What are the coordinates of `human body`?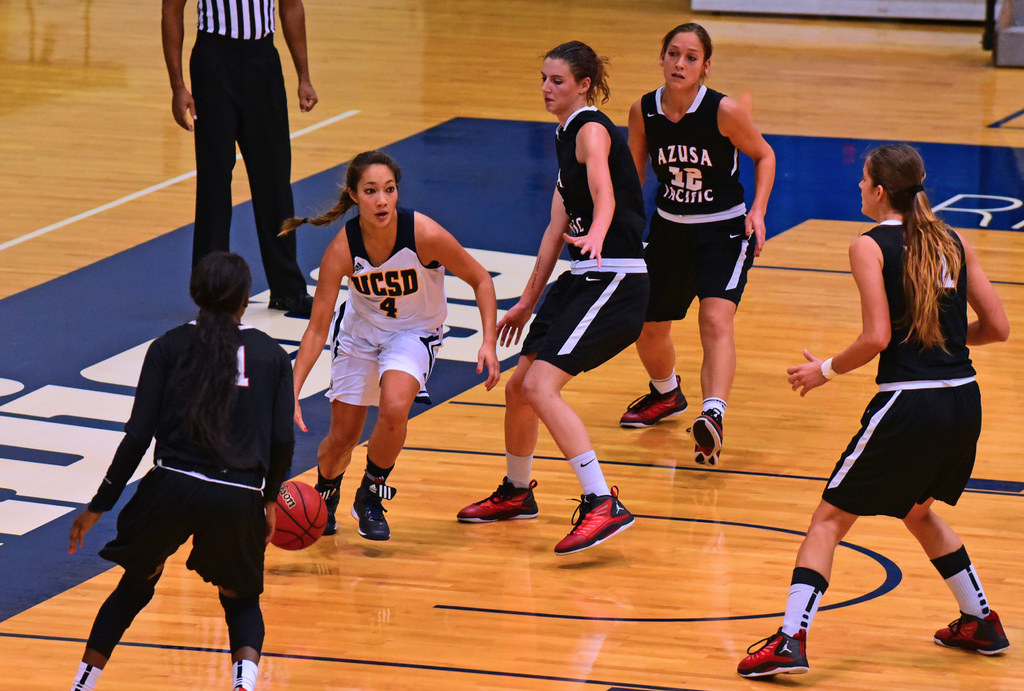
[left=620, top=76, right=781, bottom=470].
